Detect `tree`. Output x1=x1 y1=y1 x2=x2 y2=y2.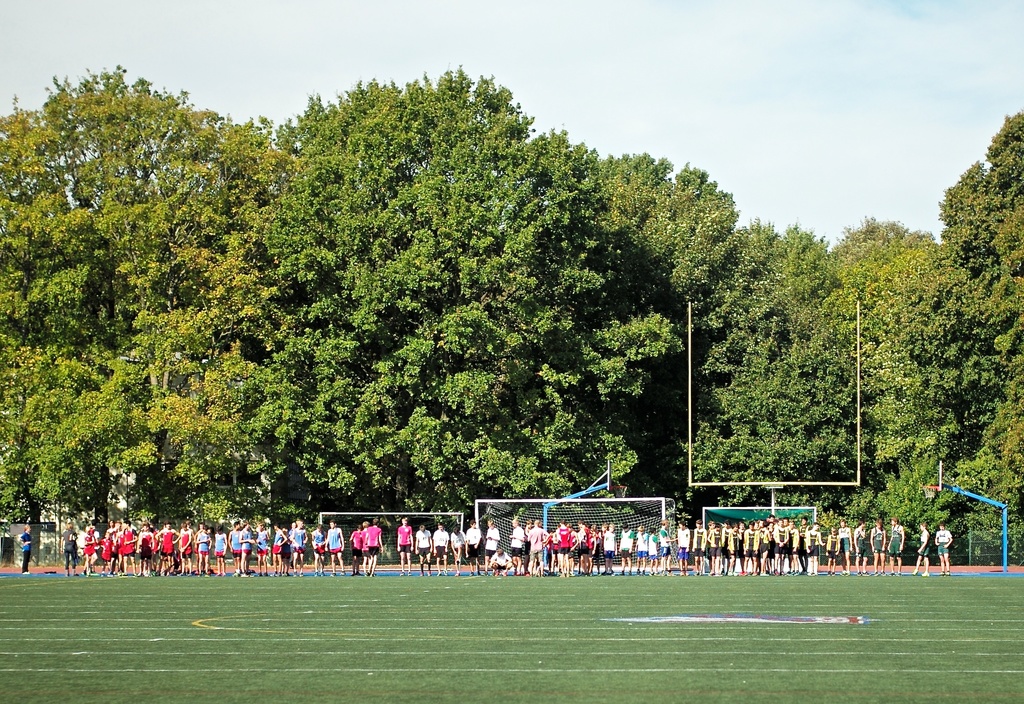
x1=13 y1=76 x2=303 y2=548.
